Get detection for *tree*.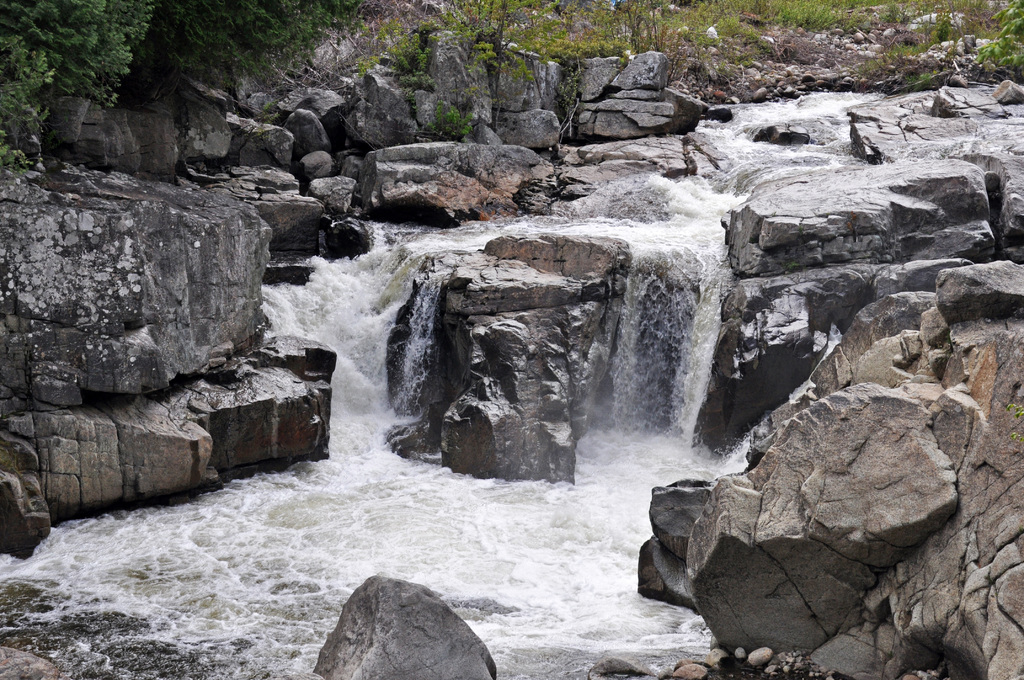
Detection: 0,0,153,160.
